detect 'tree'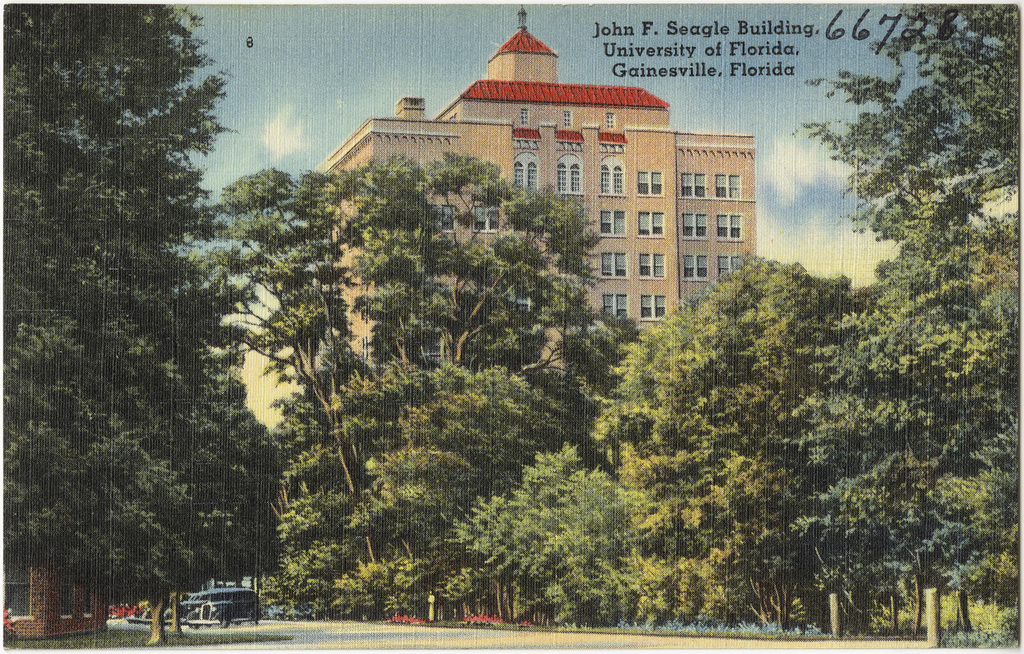
x1=180, y1=145, x2=604, y2=614
